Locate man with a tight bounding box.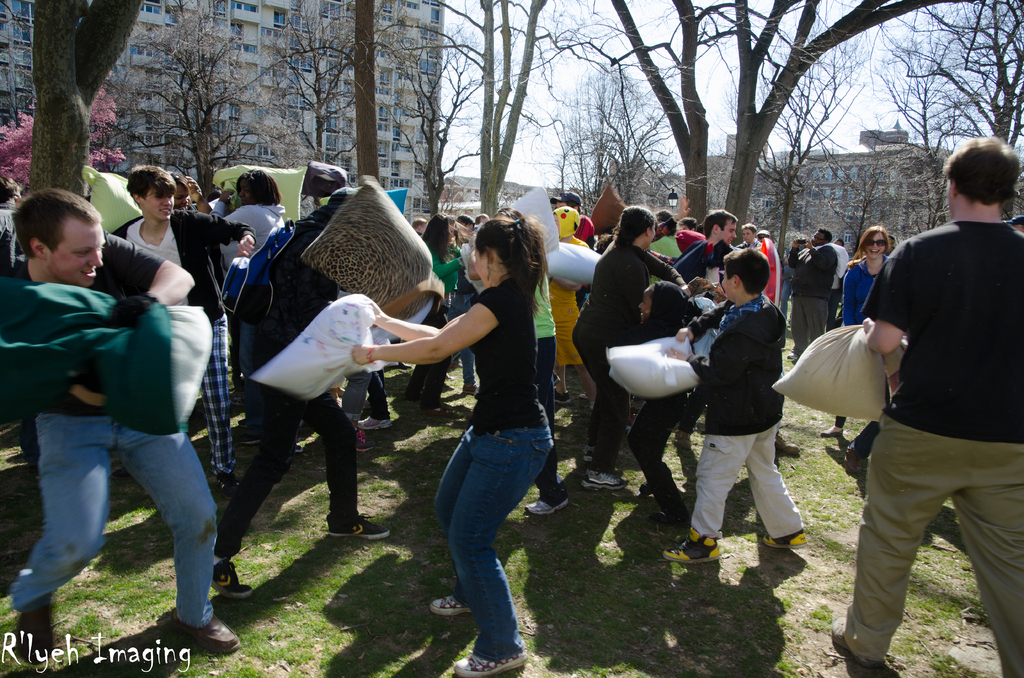
(x1=0, y1=187, x2=242, y2=651).
